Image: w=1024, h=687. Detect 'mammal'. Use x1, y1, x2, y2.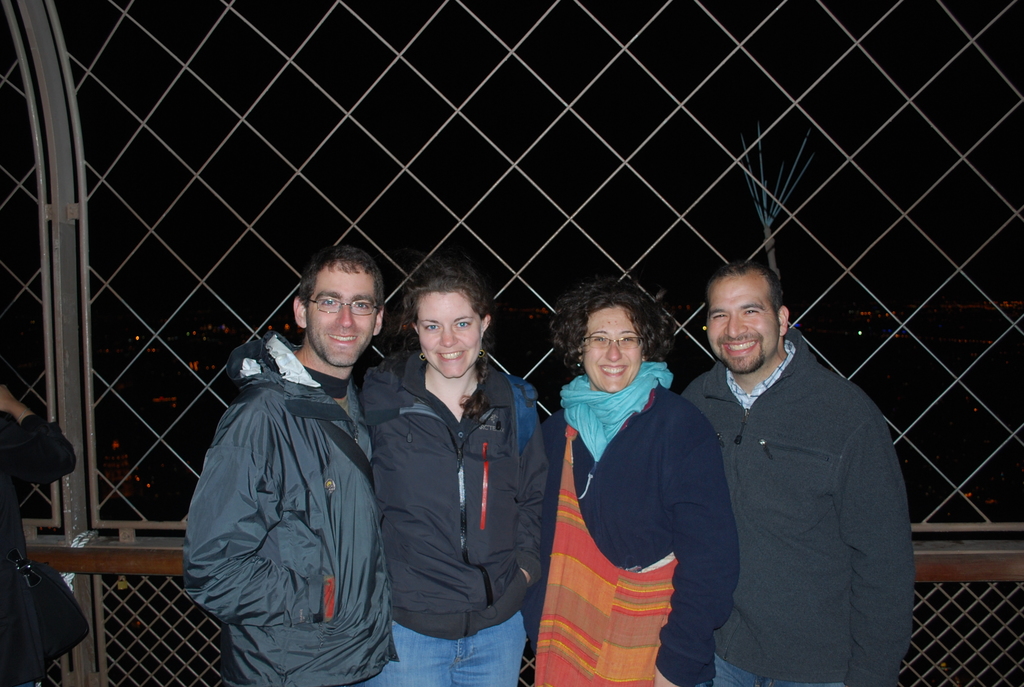
681, 259, 915, 686.
